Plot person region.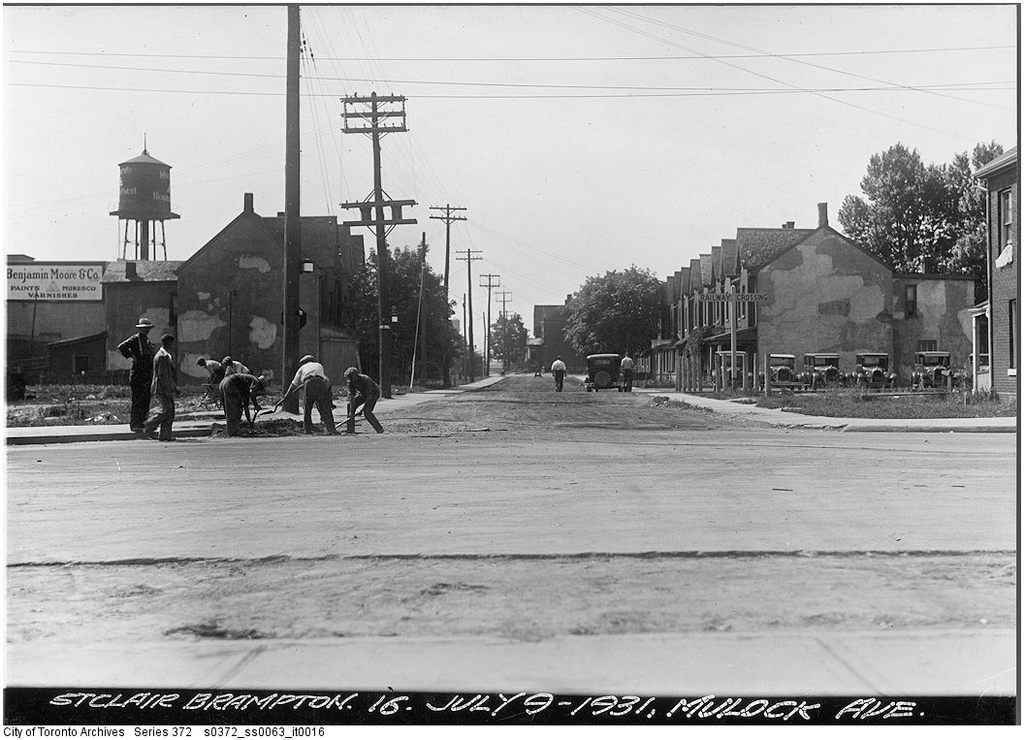
Plotted at 196 354 220 393.
